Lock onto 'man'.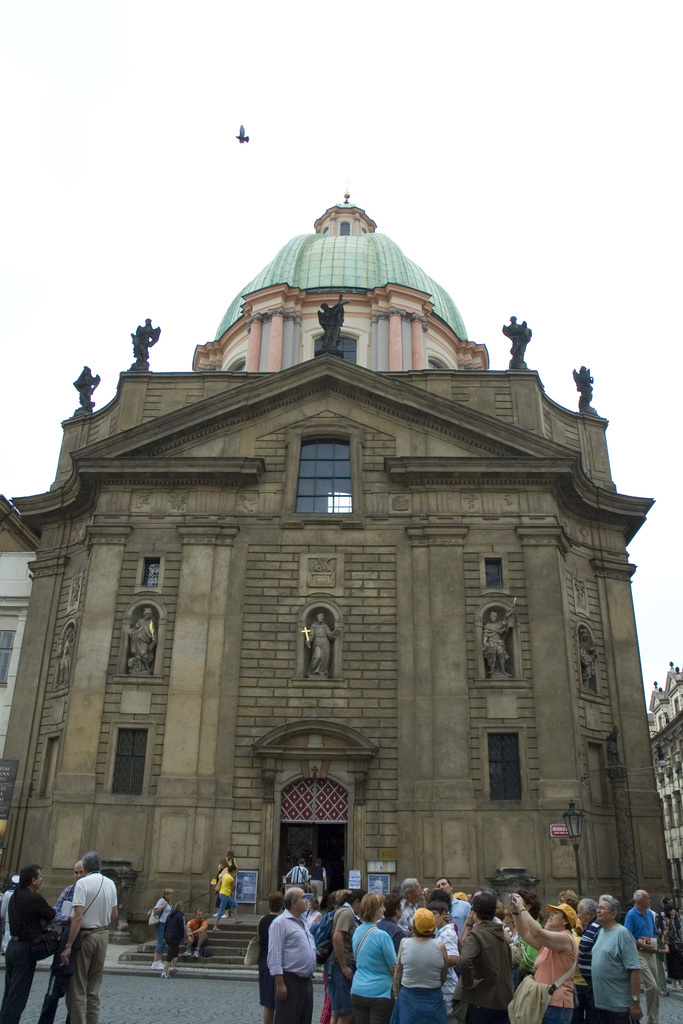
Locked: [x1=272, y1=884, x2=320, y2=1023].
